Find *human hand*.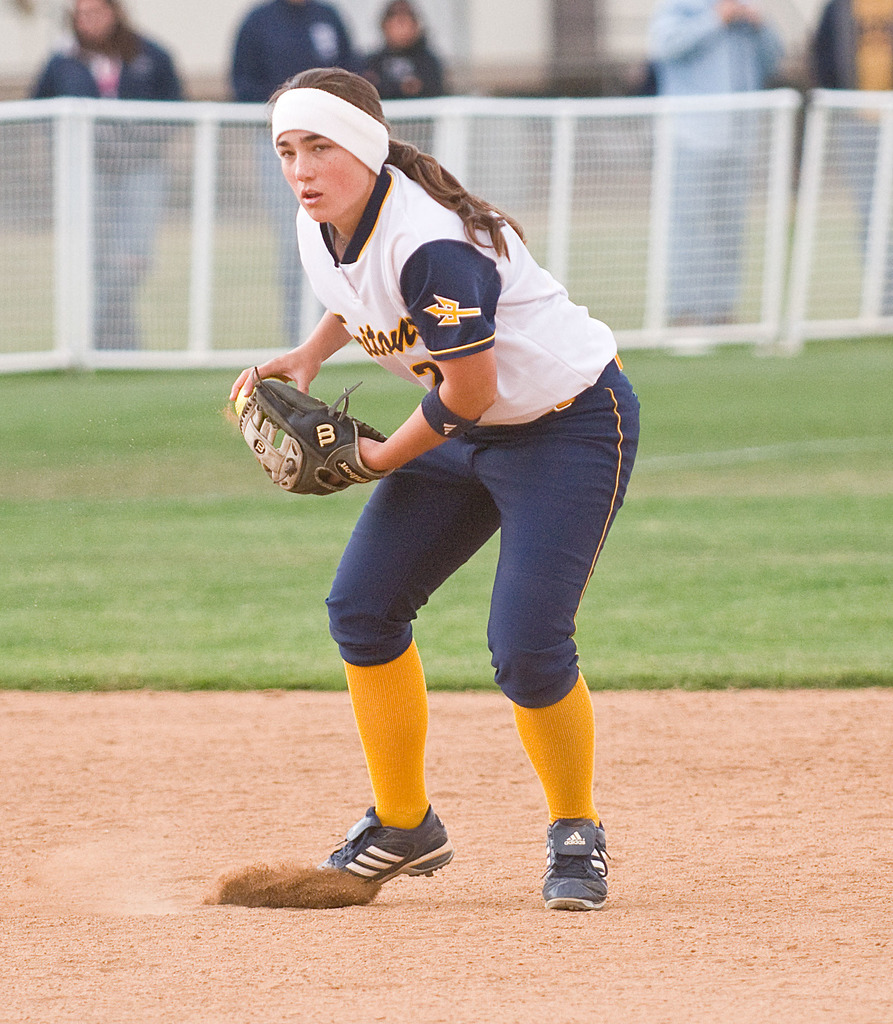
region(745, 3, 760, 29).
